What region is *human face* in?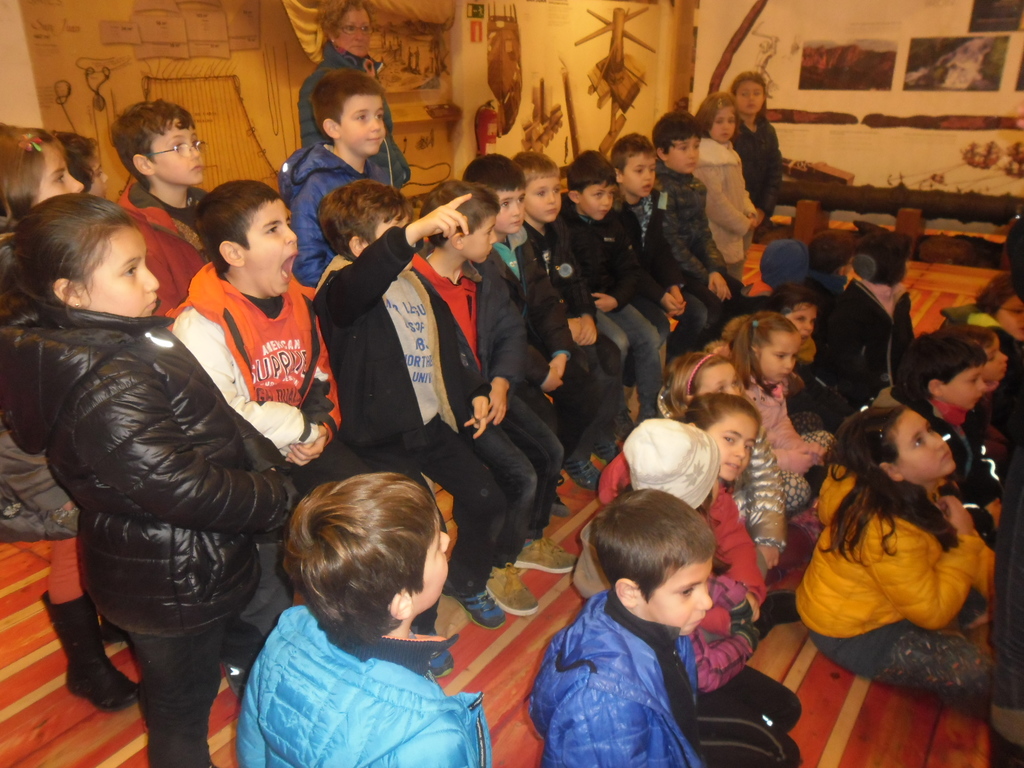
crop(87, 157, 107, 204).
